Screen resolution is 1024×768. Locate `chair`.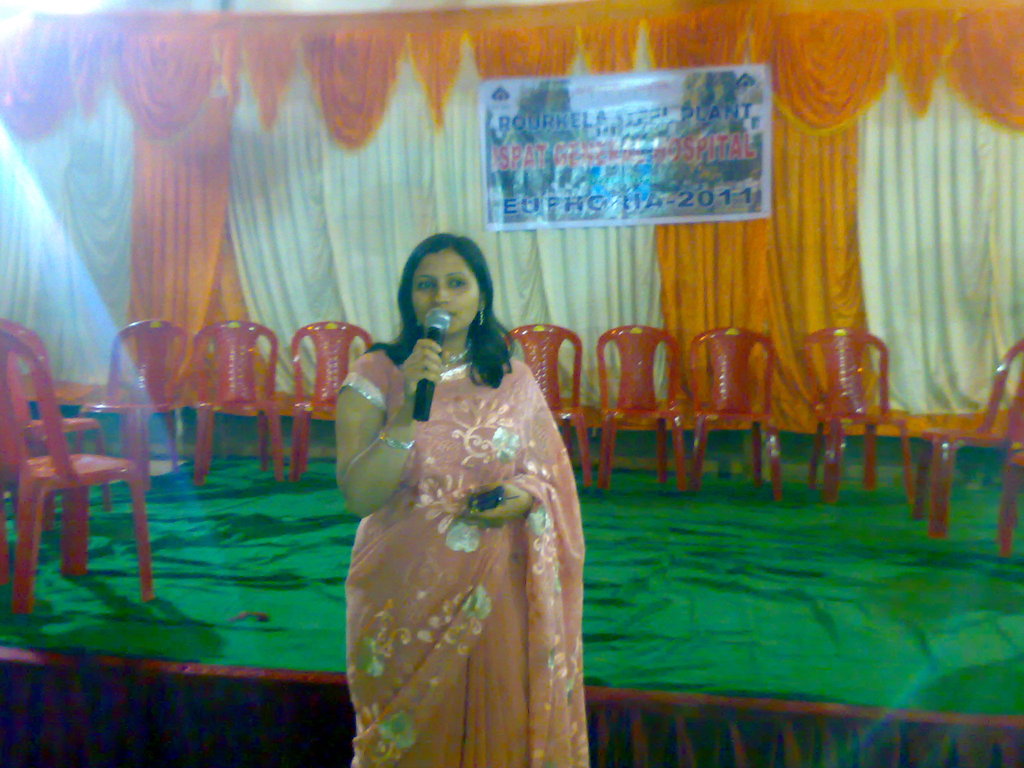
detection(998, 456, 1023, 557).
